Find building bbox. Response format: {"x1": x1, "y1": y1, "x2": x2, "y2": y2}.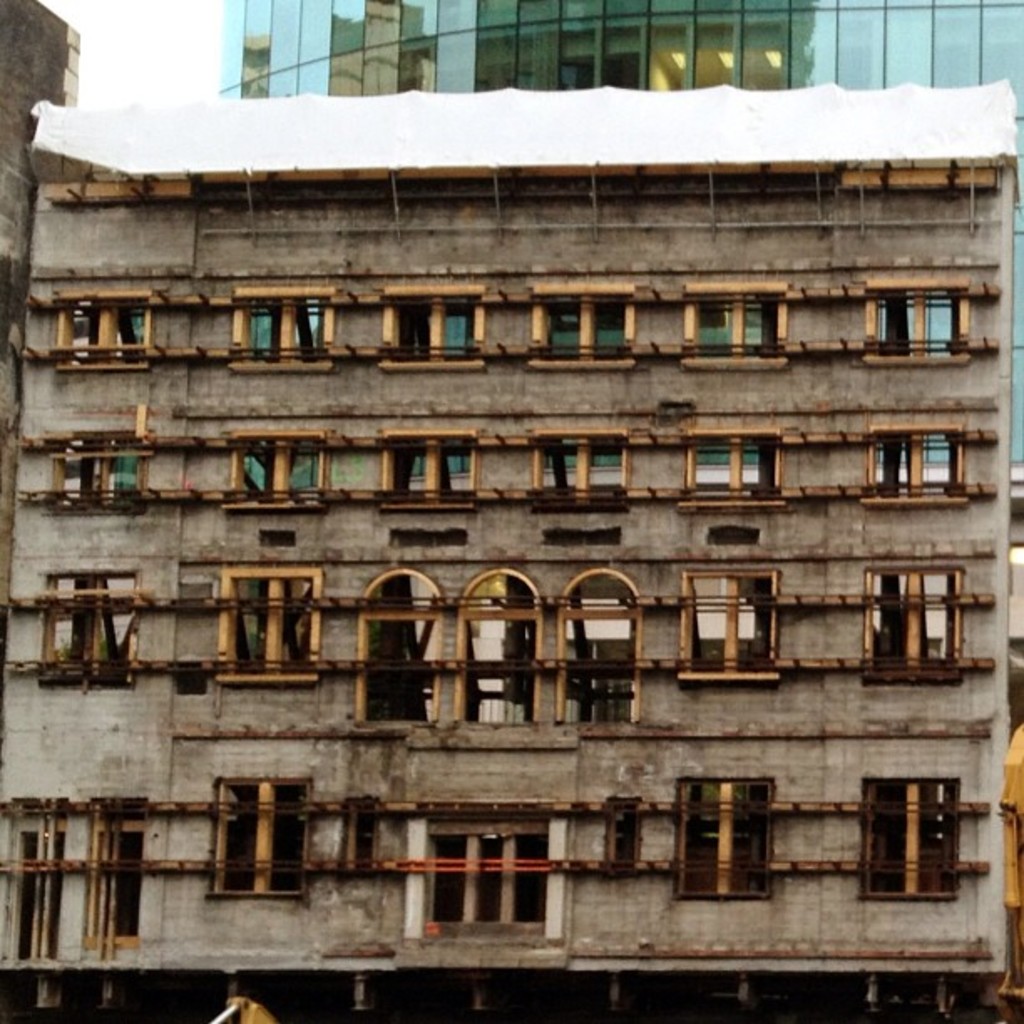
{"x1": 0, "y1": 0, "x2": 1022, "y2": 1014}.
